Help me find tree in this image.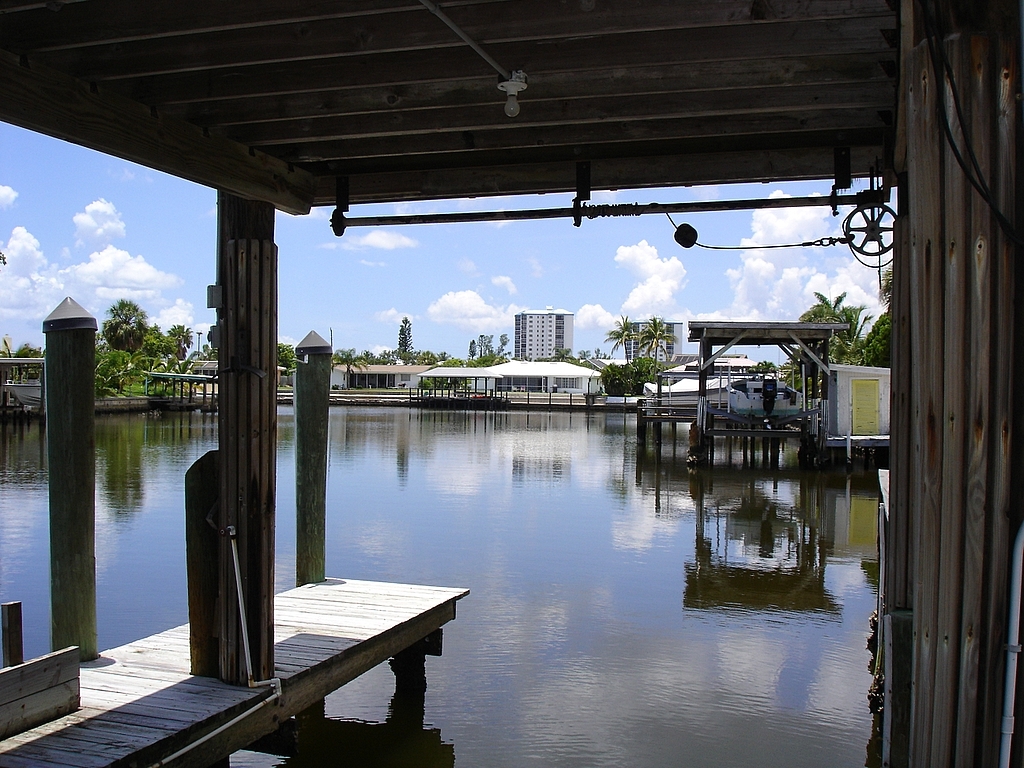
Found it: 10:341:46:359.
